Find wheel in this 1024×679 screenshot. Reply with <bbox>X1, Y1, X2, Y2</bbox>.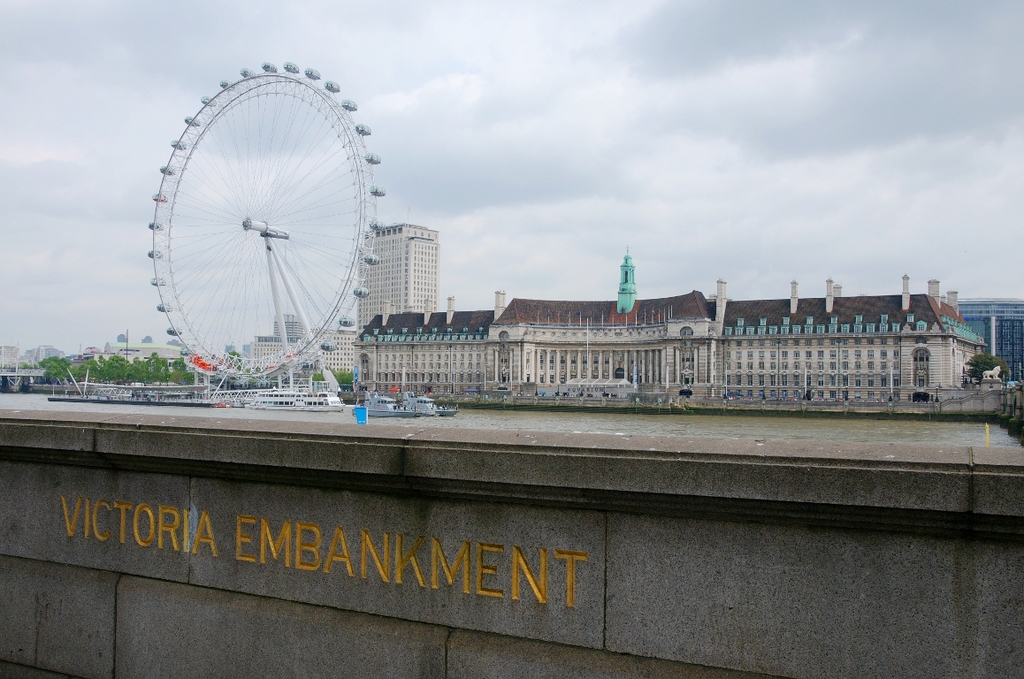
<bbox>139, 47, 389, 383</bbox>.
